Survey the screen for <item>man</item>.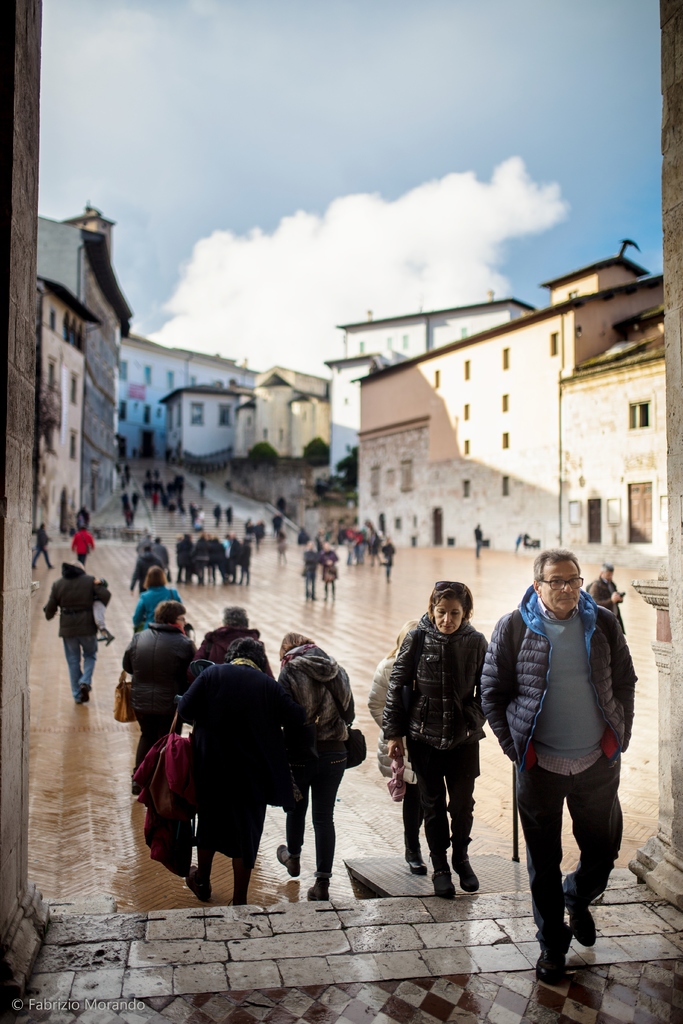
Survey found: rect(28, 514, 54, 566).
